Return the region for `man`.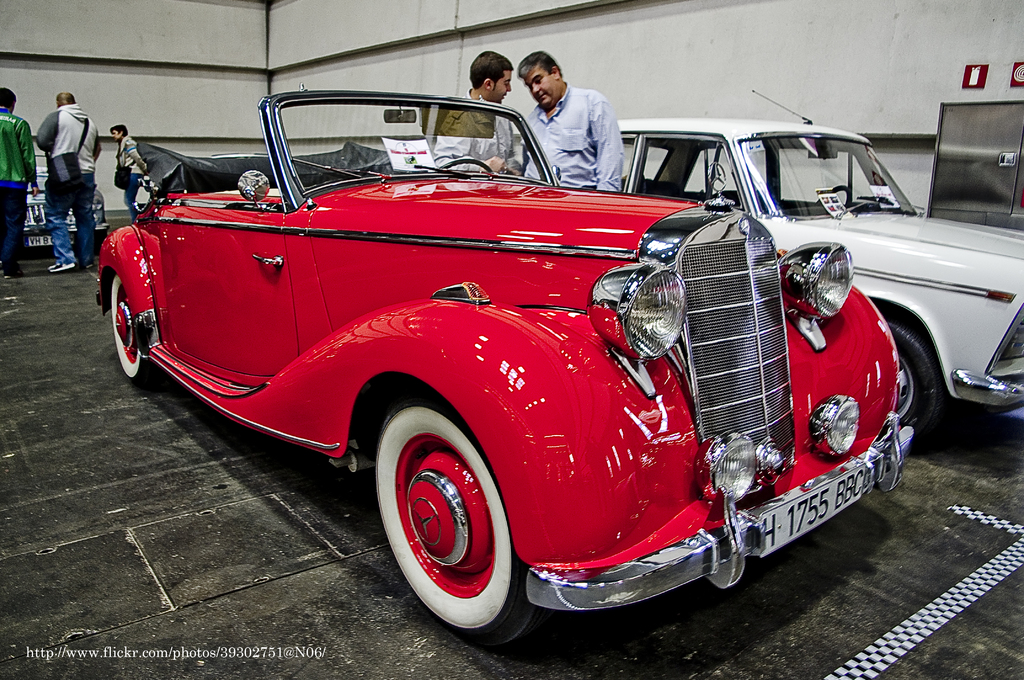
(109, 124, 152, 219).
